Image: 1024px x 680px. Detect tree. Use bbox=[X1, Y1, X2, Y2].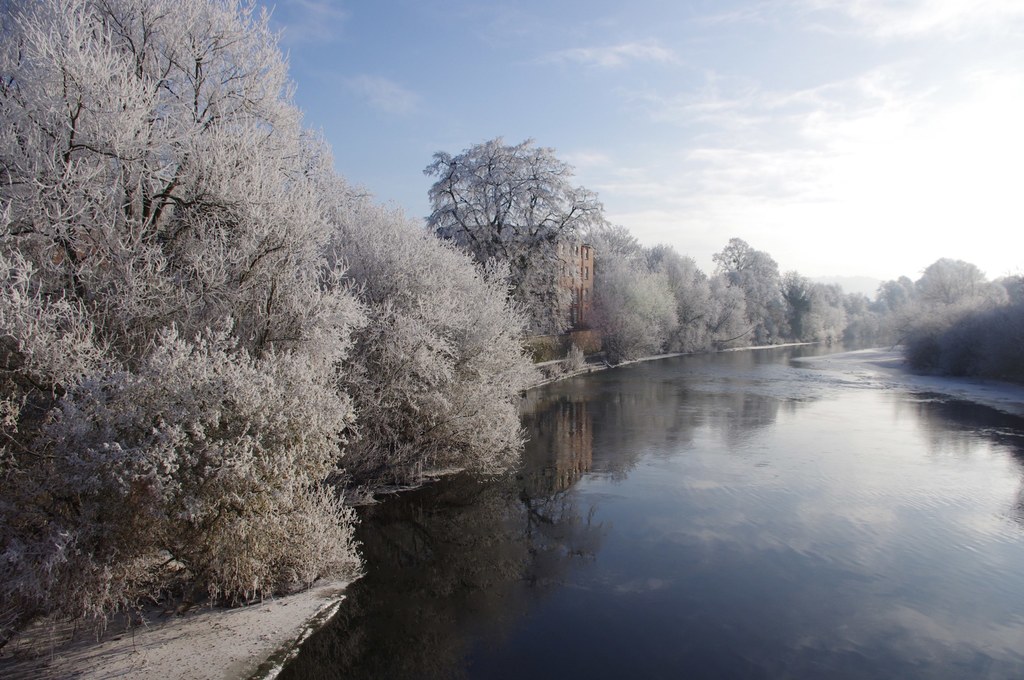
bbox=[5, 0, 391, 633].
